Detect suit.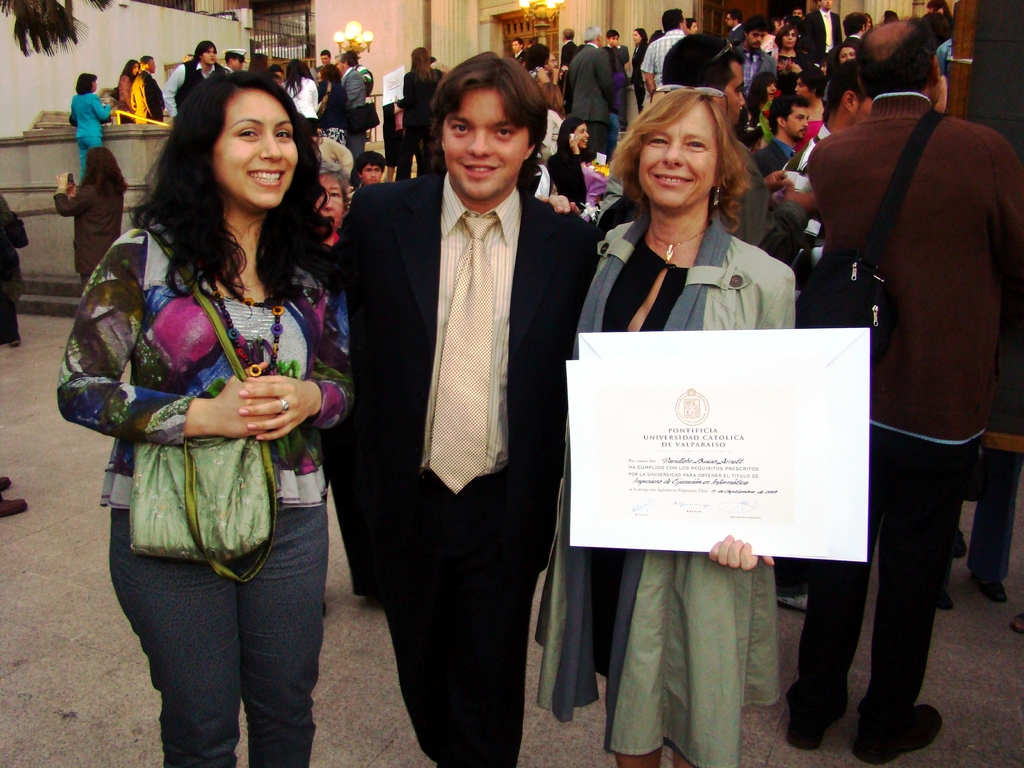
Detected at 806/11/847/97.
